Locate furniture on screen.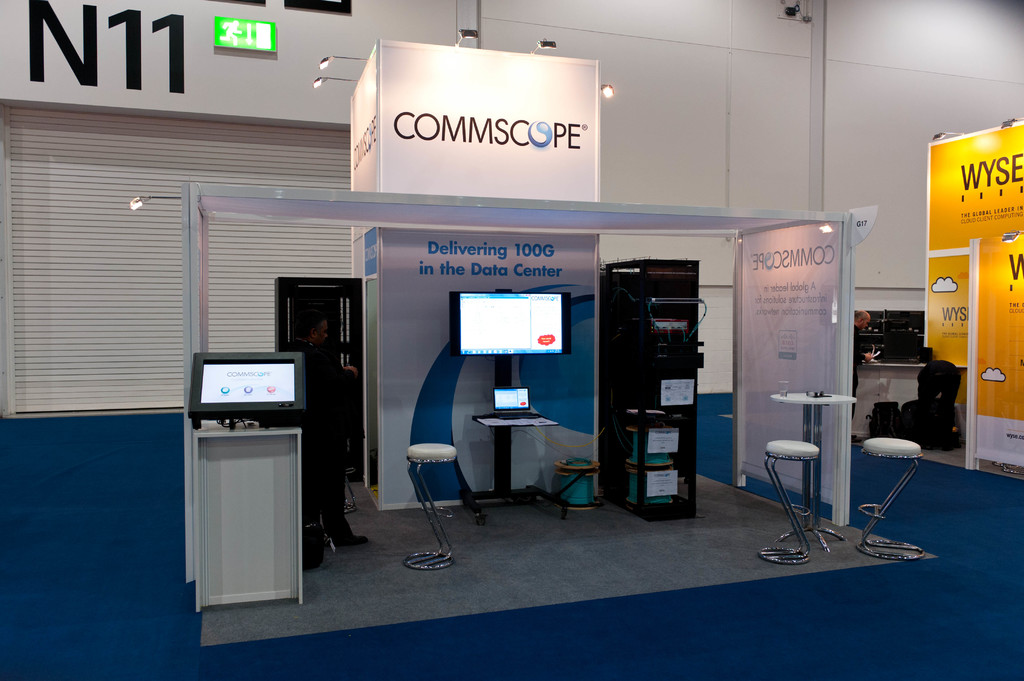
On screen at <bbox>862, 437, 926, 562</bbox>.
